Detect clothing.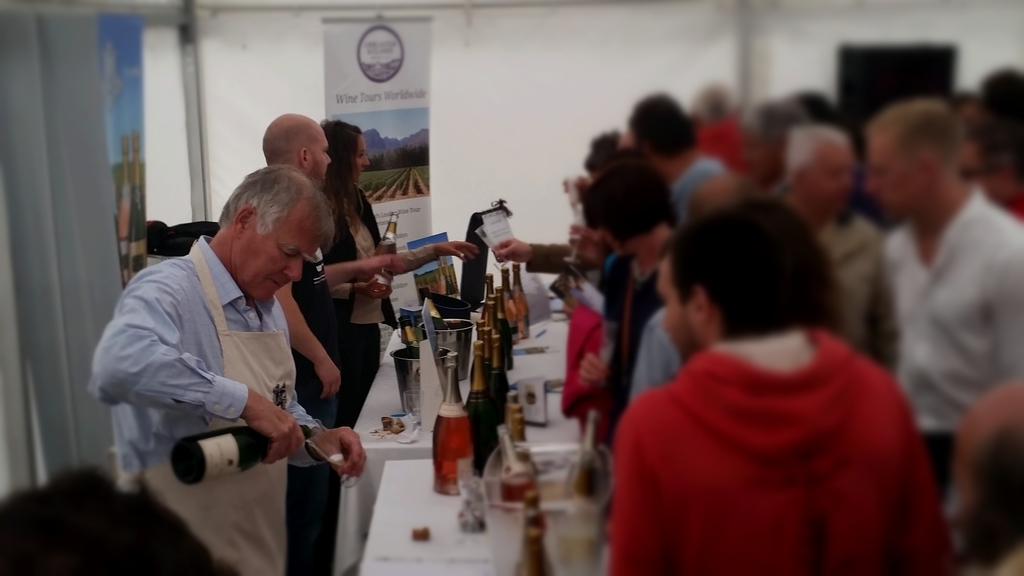
Detected at Rect(616, 235, 675, 420).
